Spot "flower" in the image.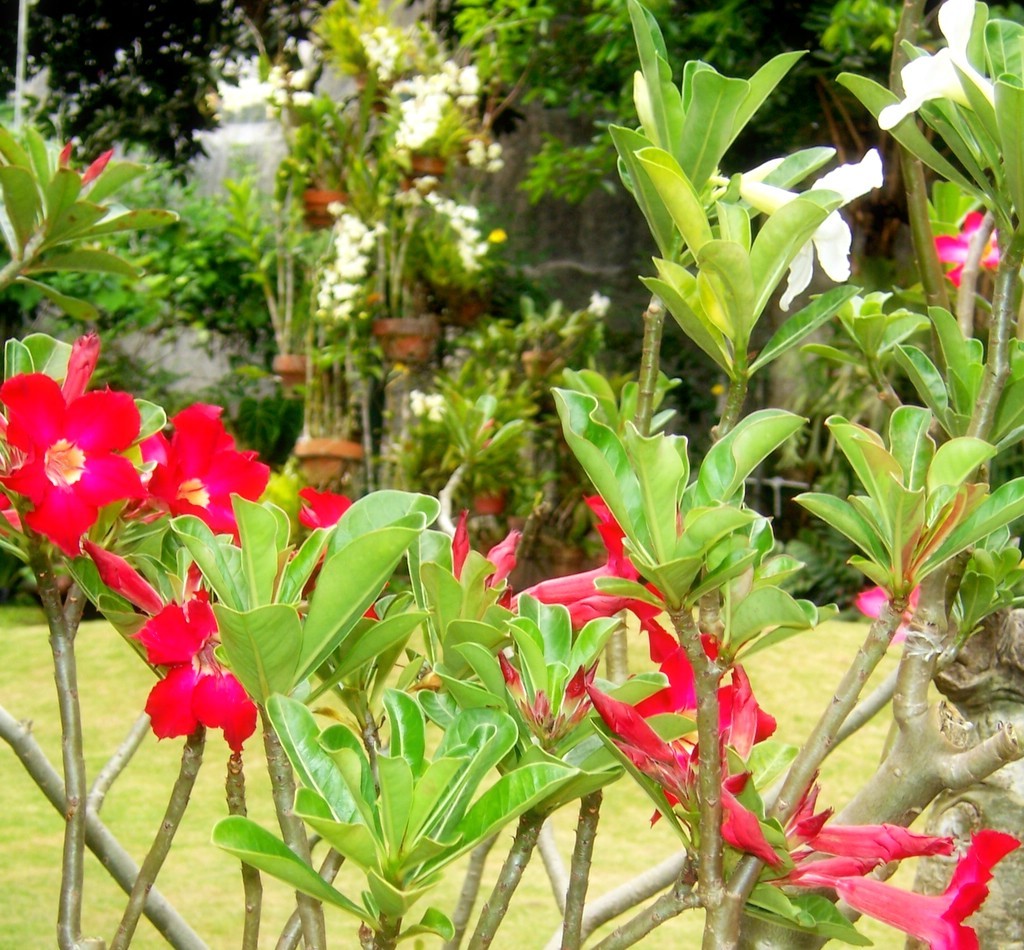
"flower" found at box(133, 397, 278, 561).
